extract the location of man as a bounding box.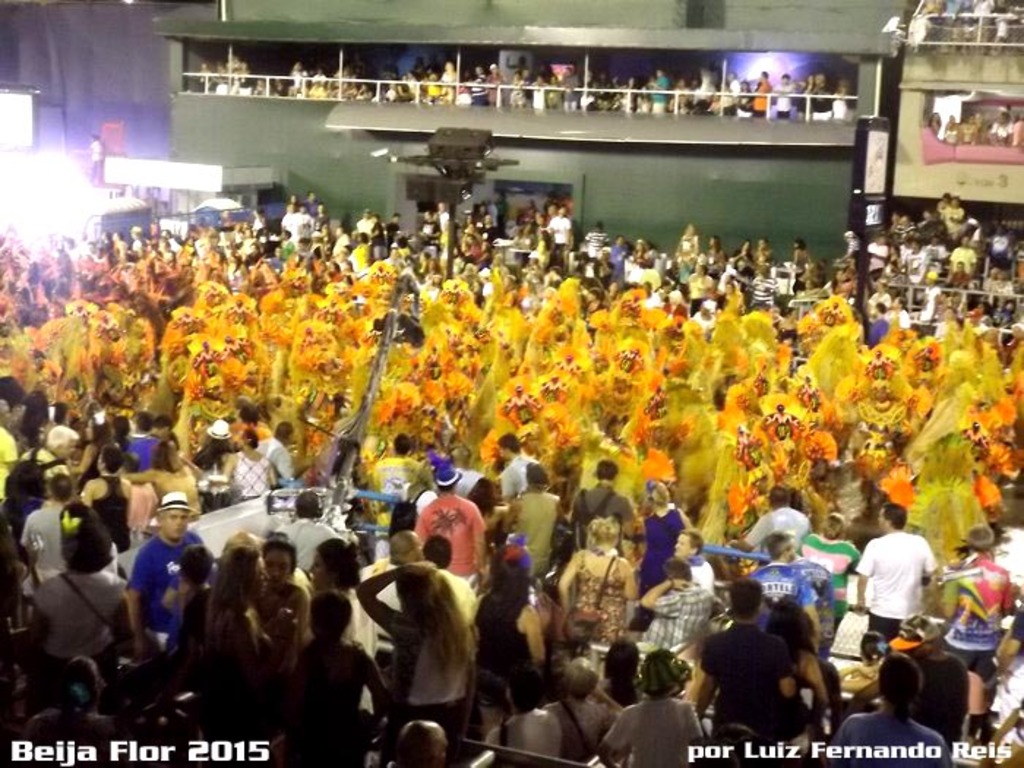
bbox=[676, 525, 712, 590].
